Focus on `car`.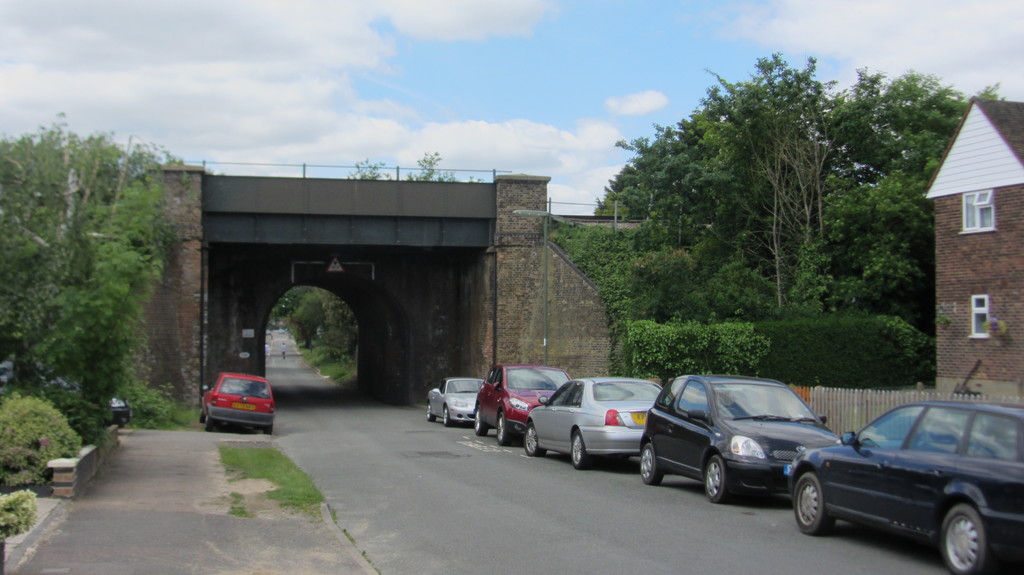
Focused at l=641, t=373, r=839, b=501.
